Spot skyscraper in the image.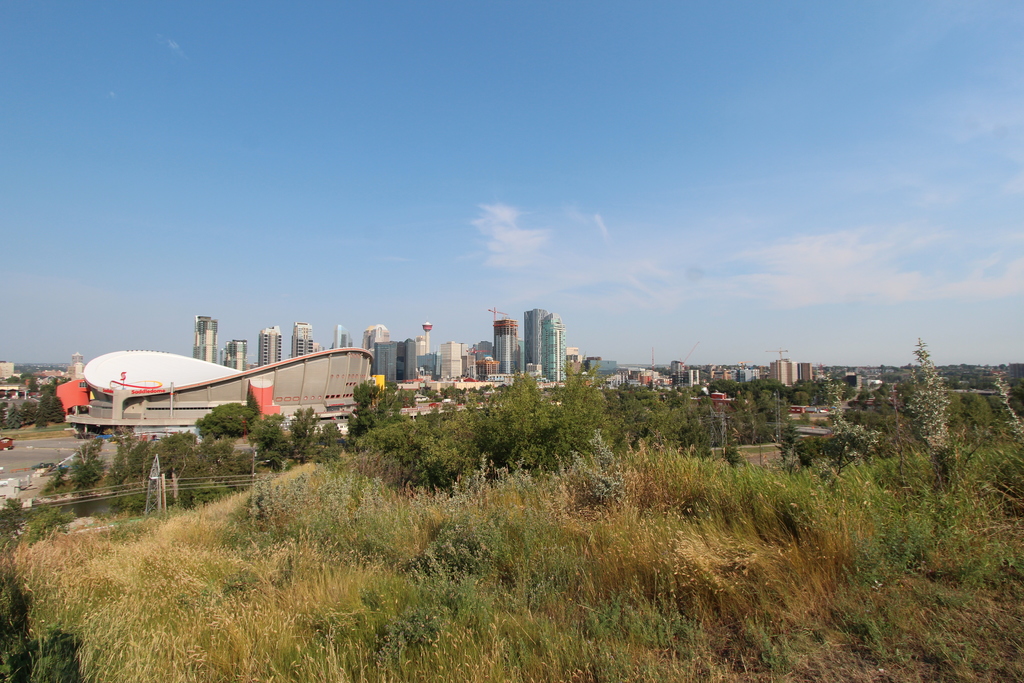
skyscraper found at Rect(740, 368, 762, 389).
